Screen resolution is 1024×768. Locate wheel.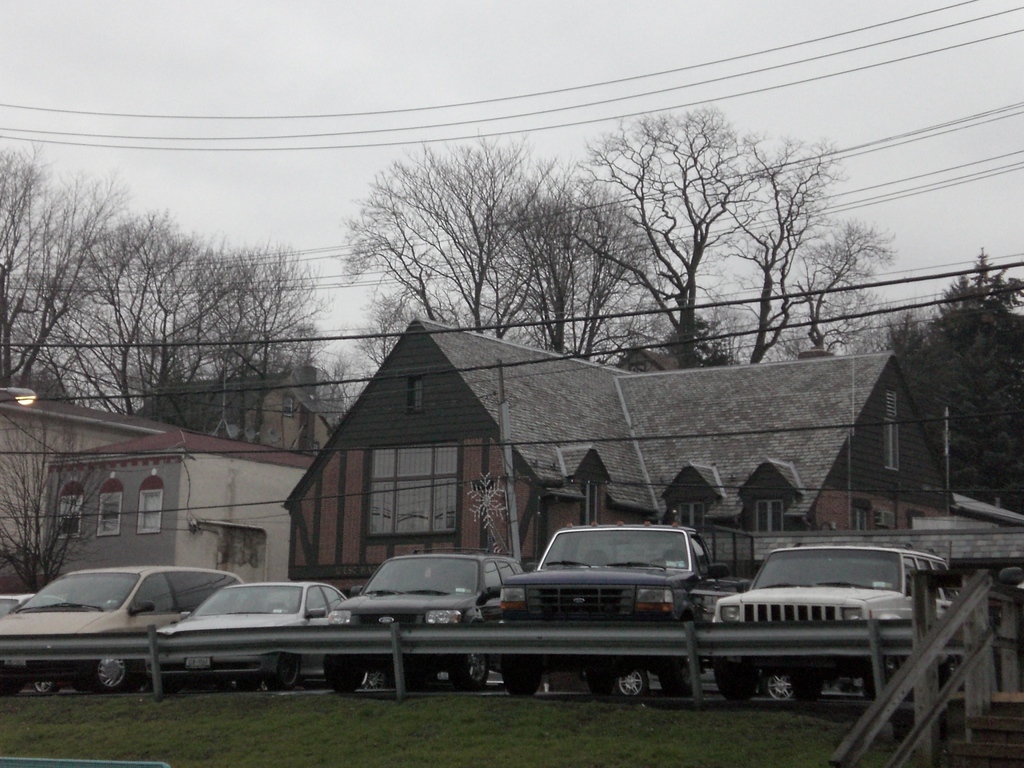
<box>766,671,789,700</box>.
